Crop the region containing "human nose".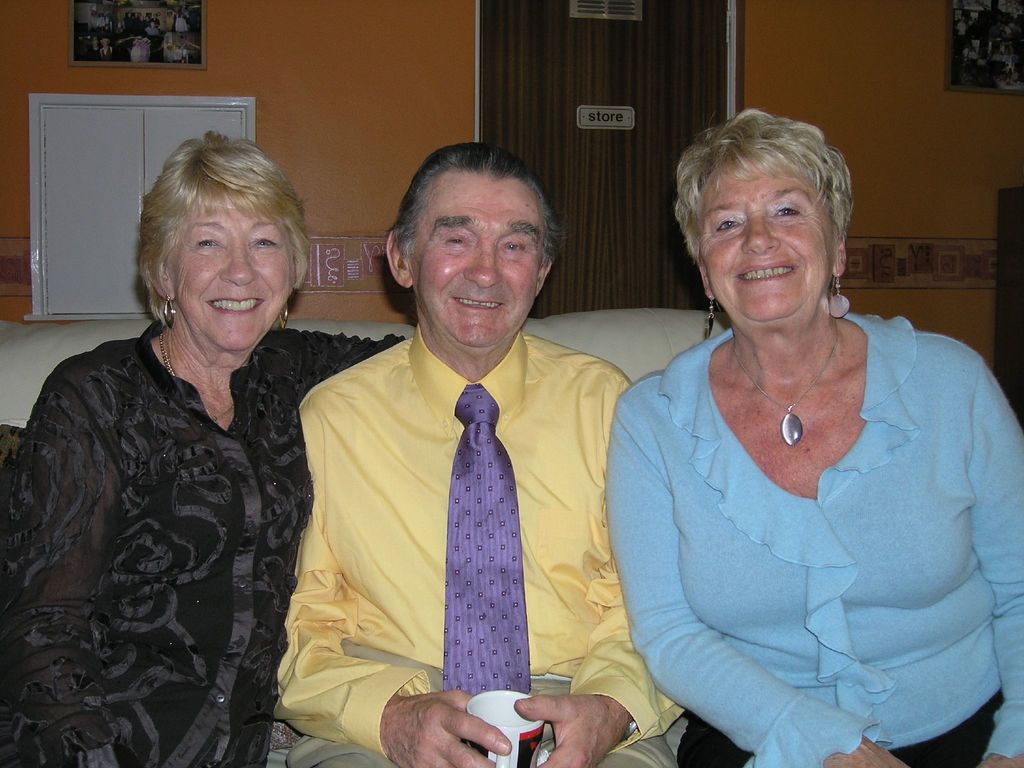
Crop region: Rect(740, 208, 783, 257).
